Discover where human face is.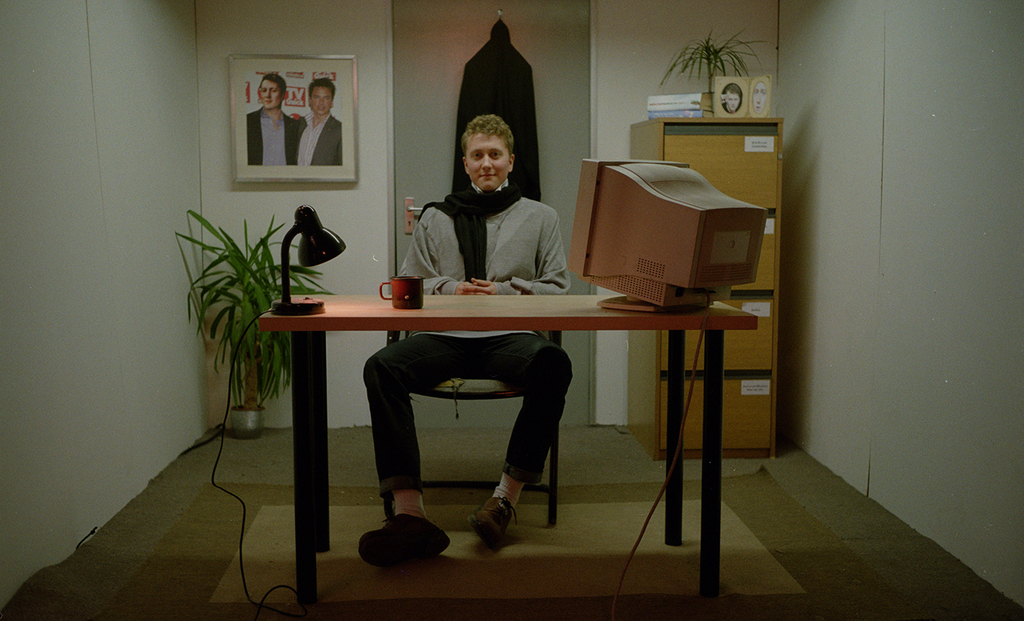
Discovered at [259,80,282,109].
